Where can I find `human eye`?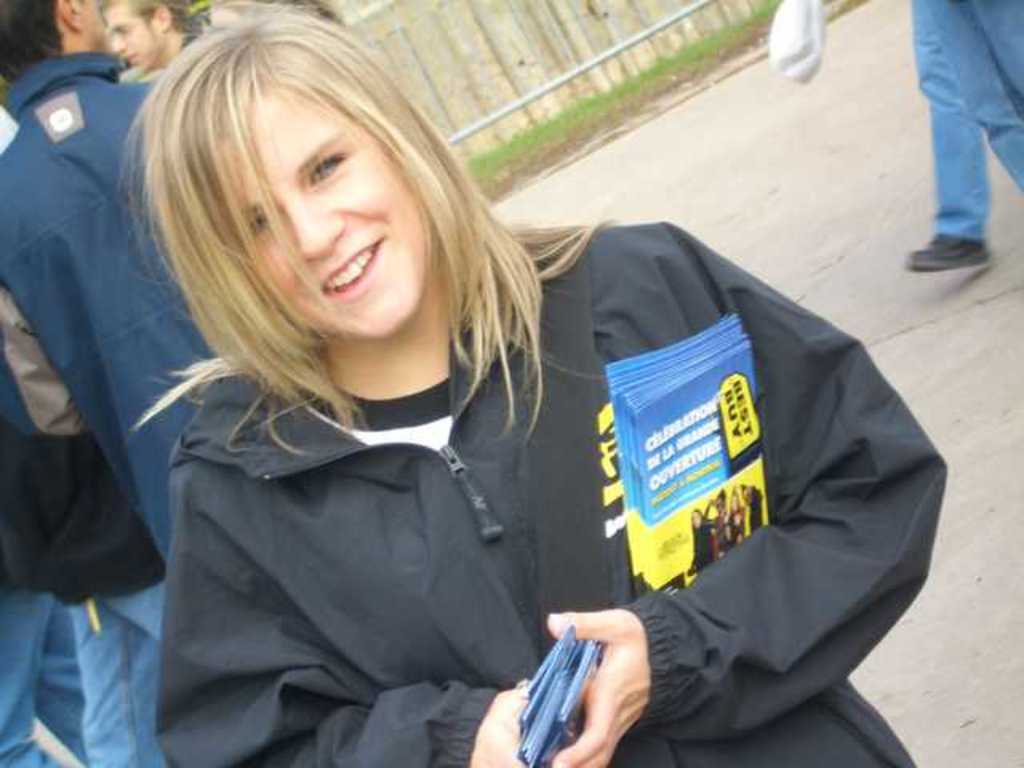
You can find it at x1=117, y1=27, x2=133, y2=38.
